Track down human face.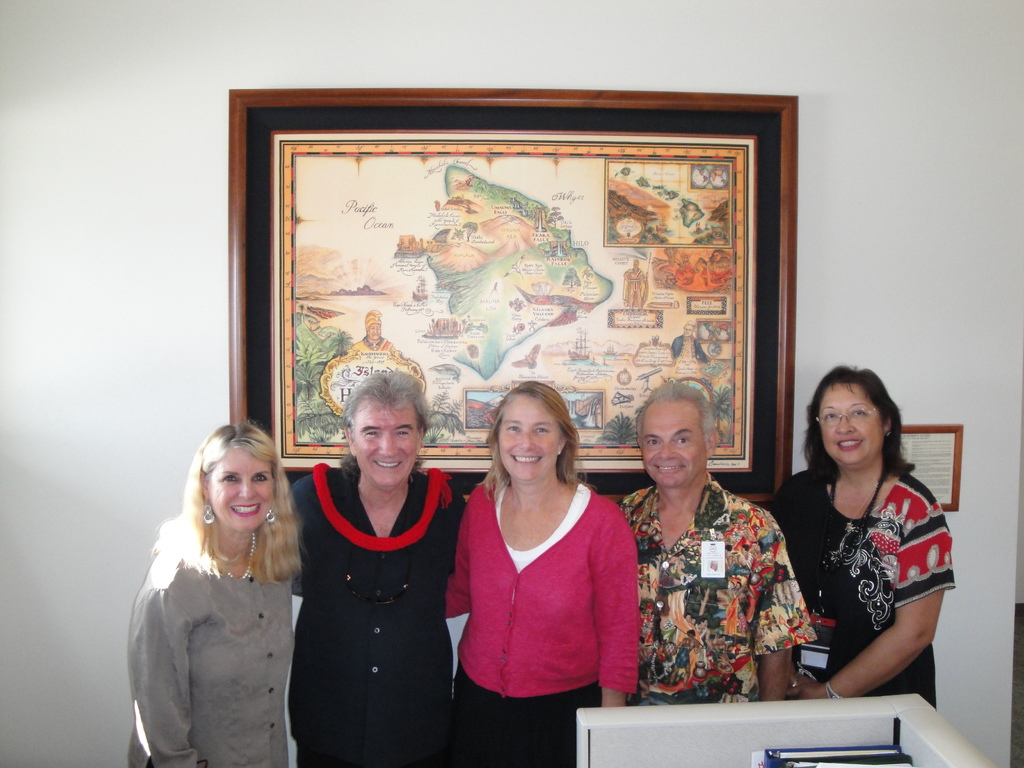
Tracked to select_region(715, 252, 721, 261).
